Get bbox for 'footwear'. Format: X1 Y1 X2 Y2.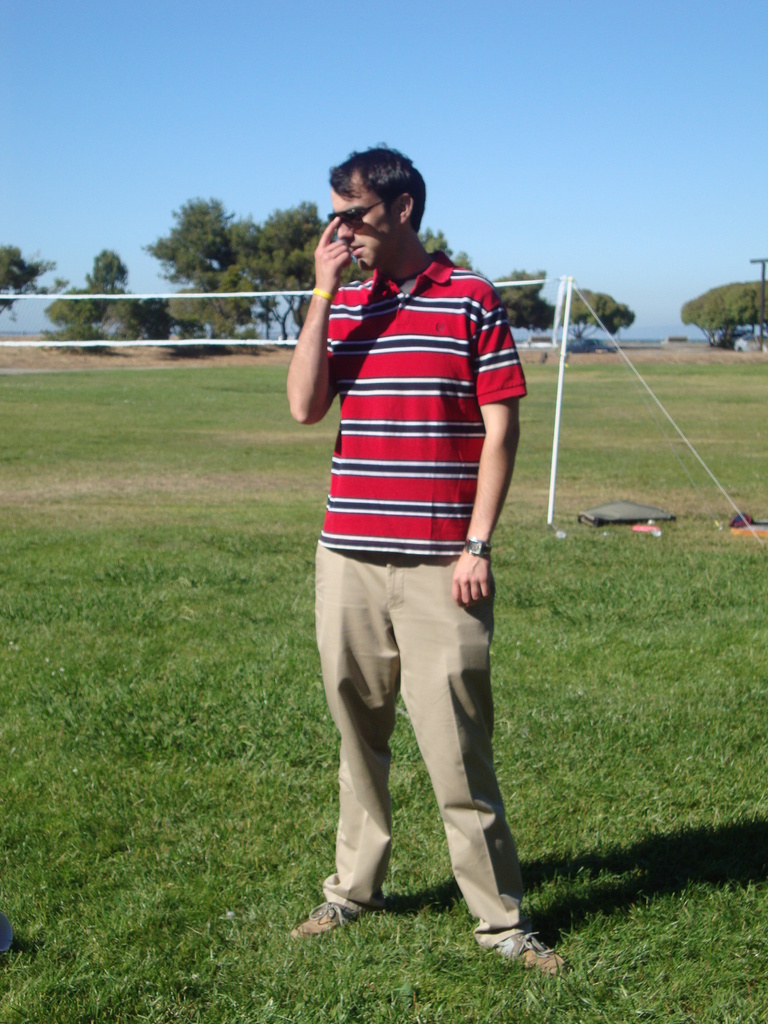
300 903 358 933.
